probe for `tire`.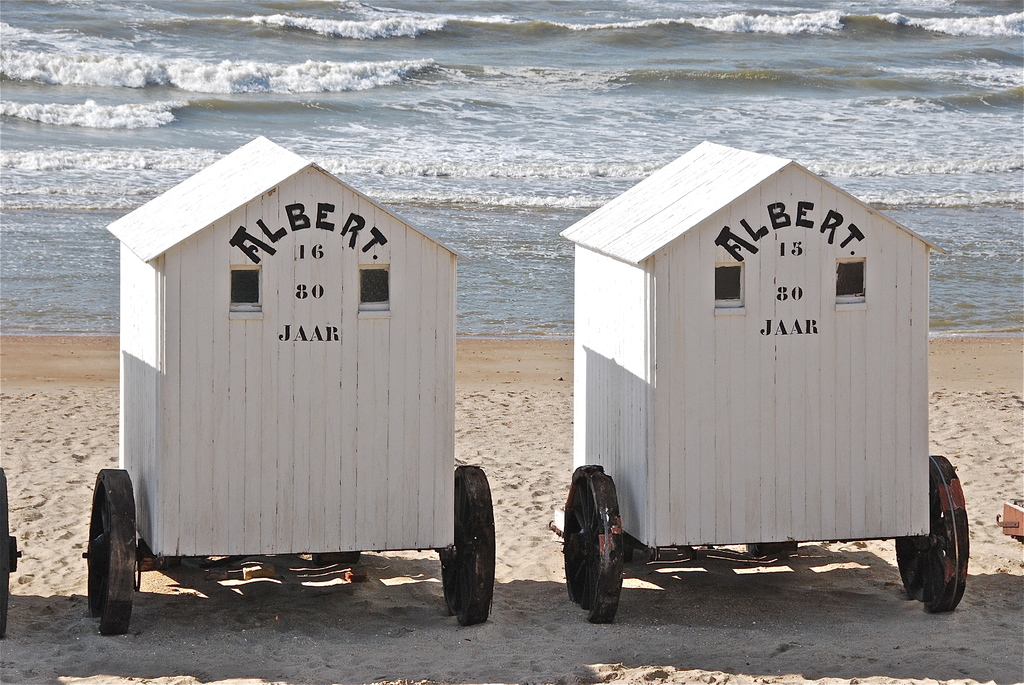
Probe result: <box>575,472,609,627</box>.
